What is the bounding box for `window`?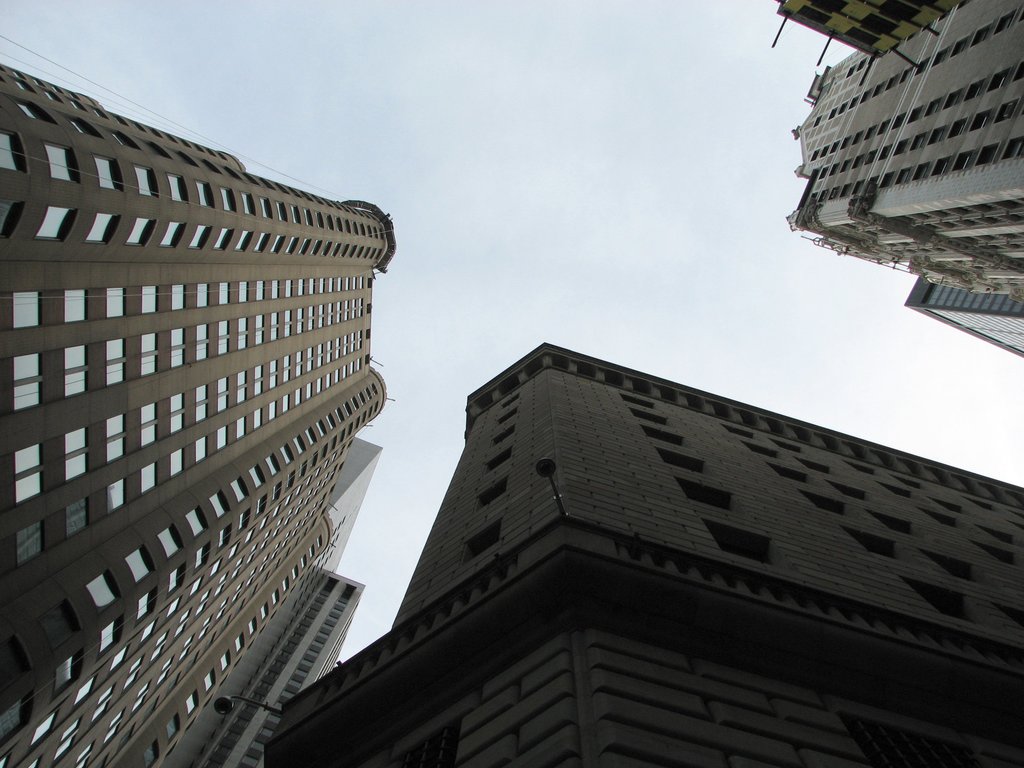
left=1006, top=509, right=1023, bottom=523.
